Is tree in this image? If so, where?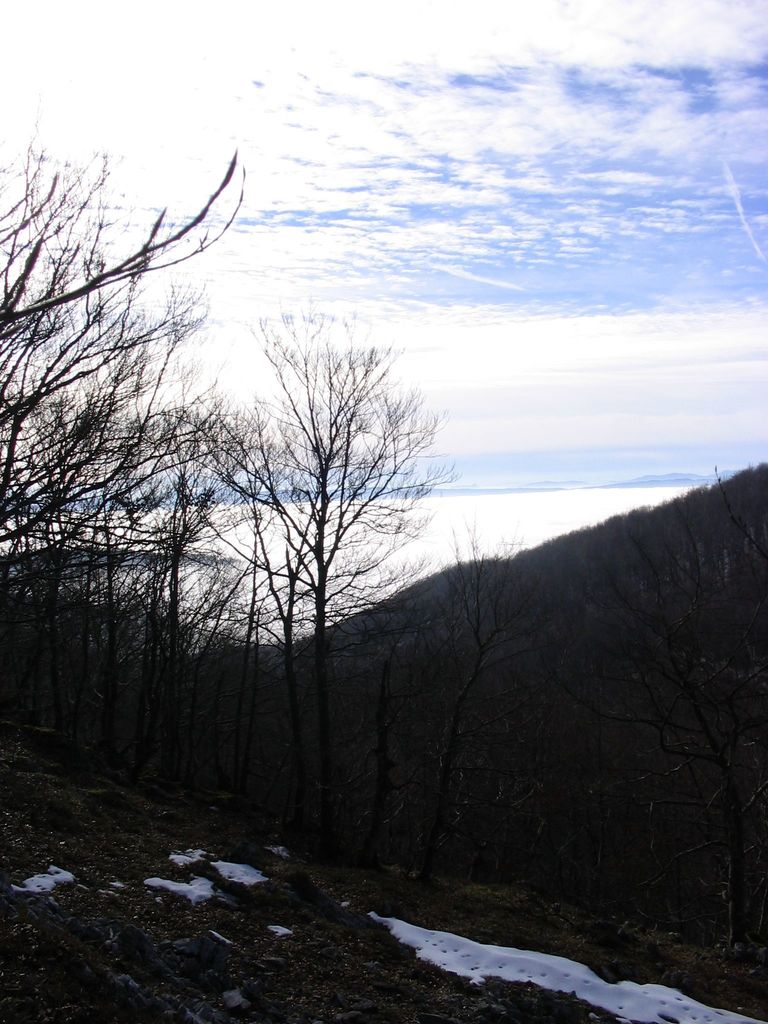
Yes, at <region>129, 310, 467, 869</region>.
